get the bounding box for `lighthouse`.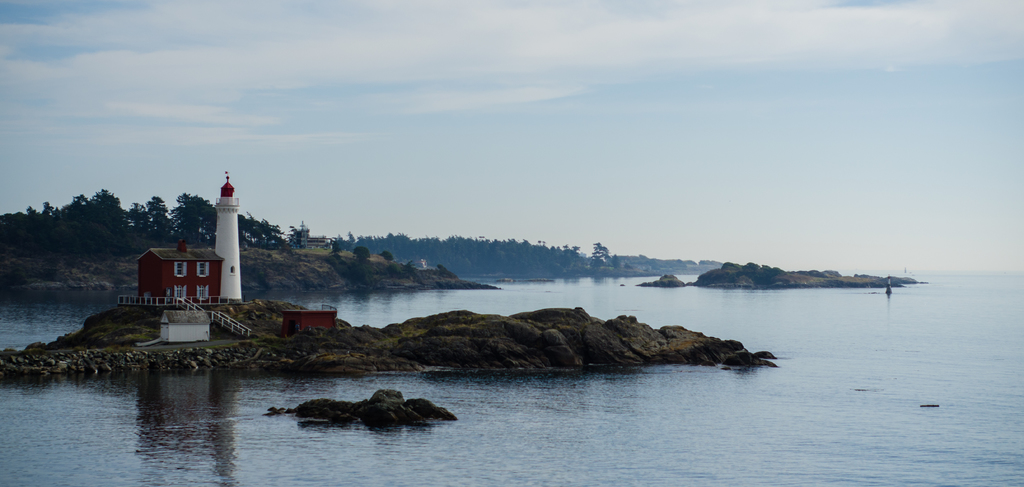
x1=211, y1=173, x2=243, y2=294.
